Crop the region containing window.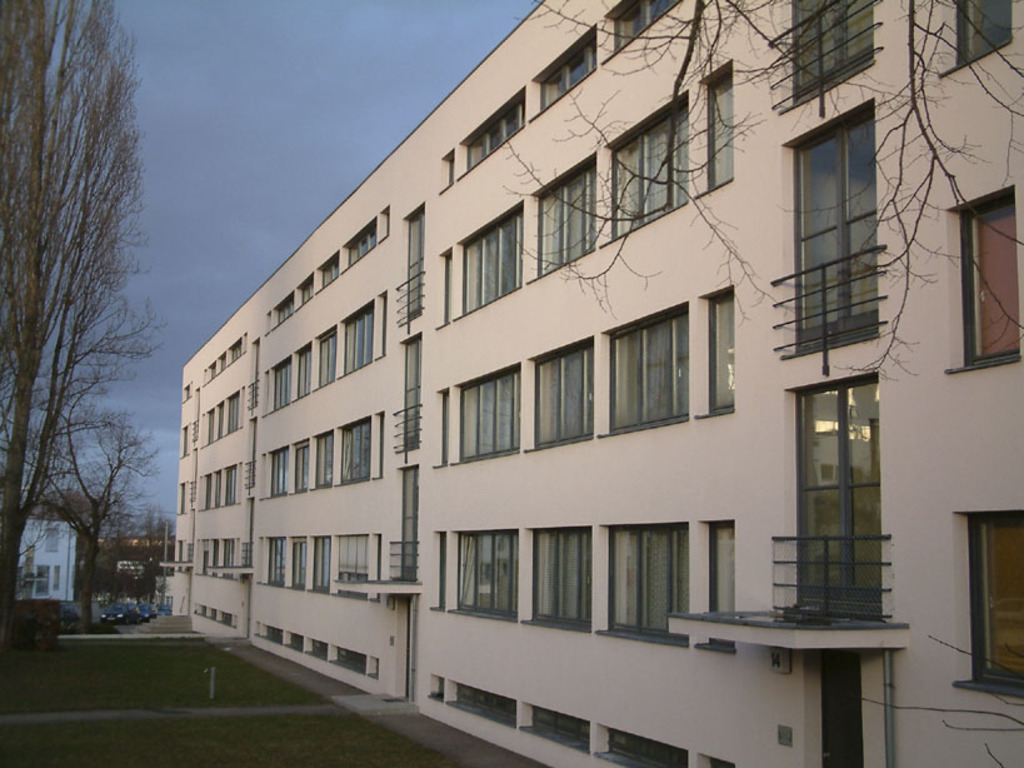
Crop region: [259, 535, 289, 590].
